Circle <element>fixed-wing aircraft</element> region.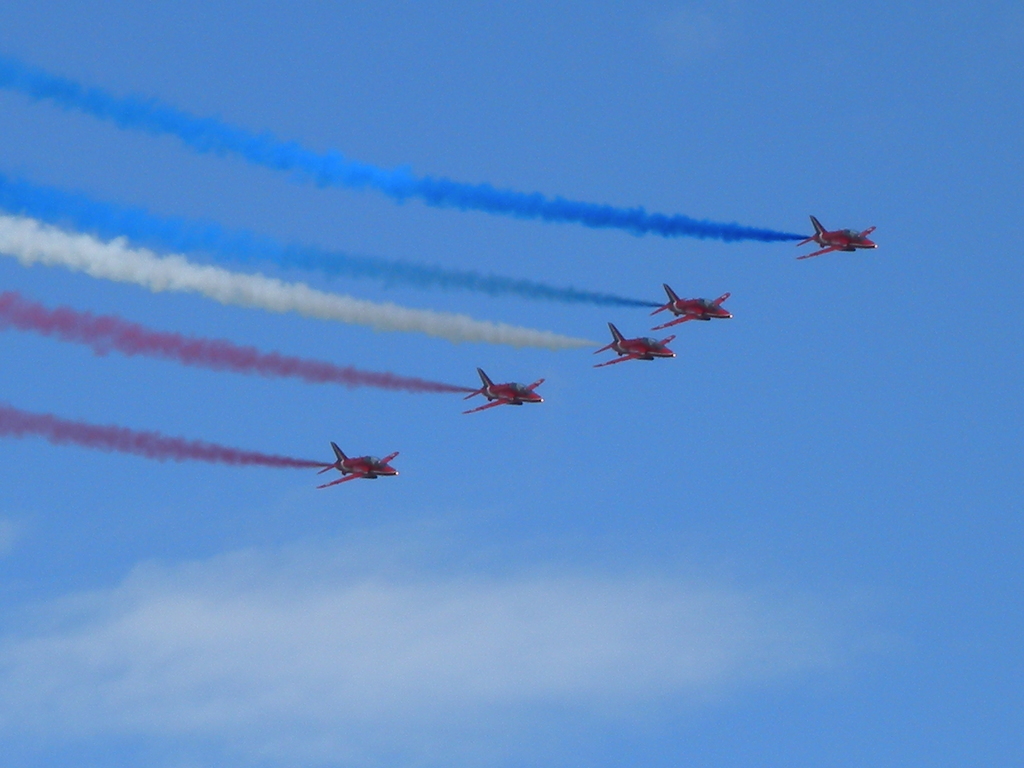
Region: 648/279/737/329.
